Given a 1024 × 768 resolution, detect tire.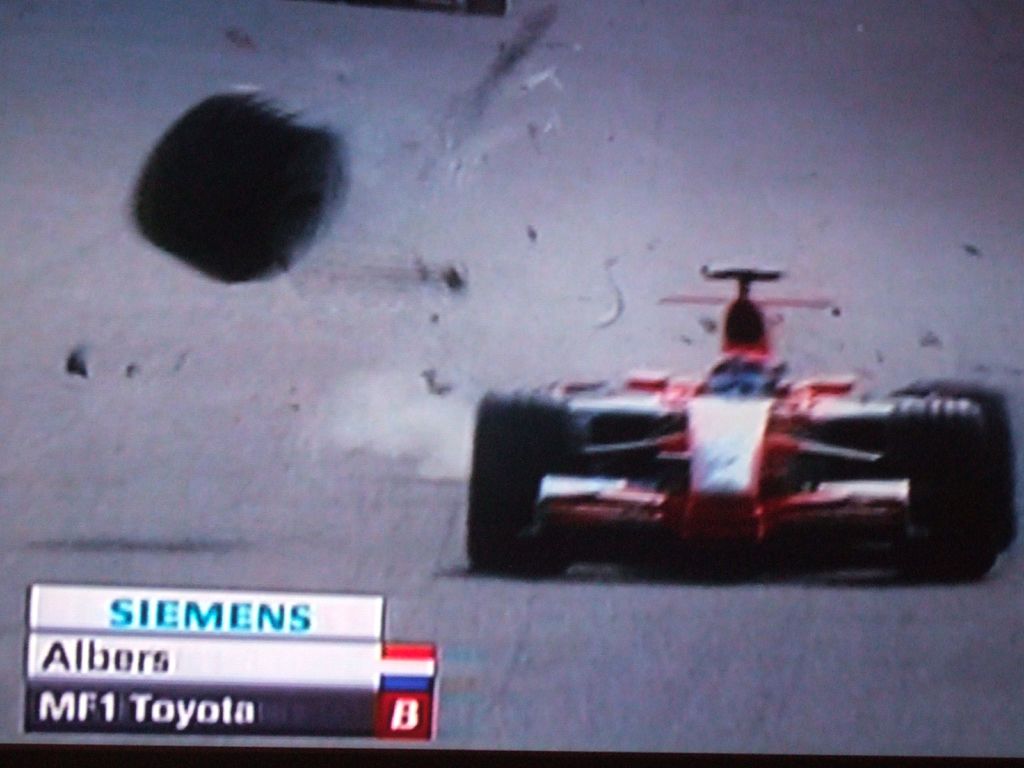
region(467, 388, 573, 566).
